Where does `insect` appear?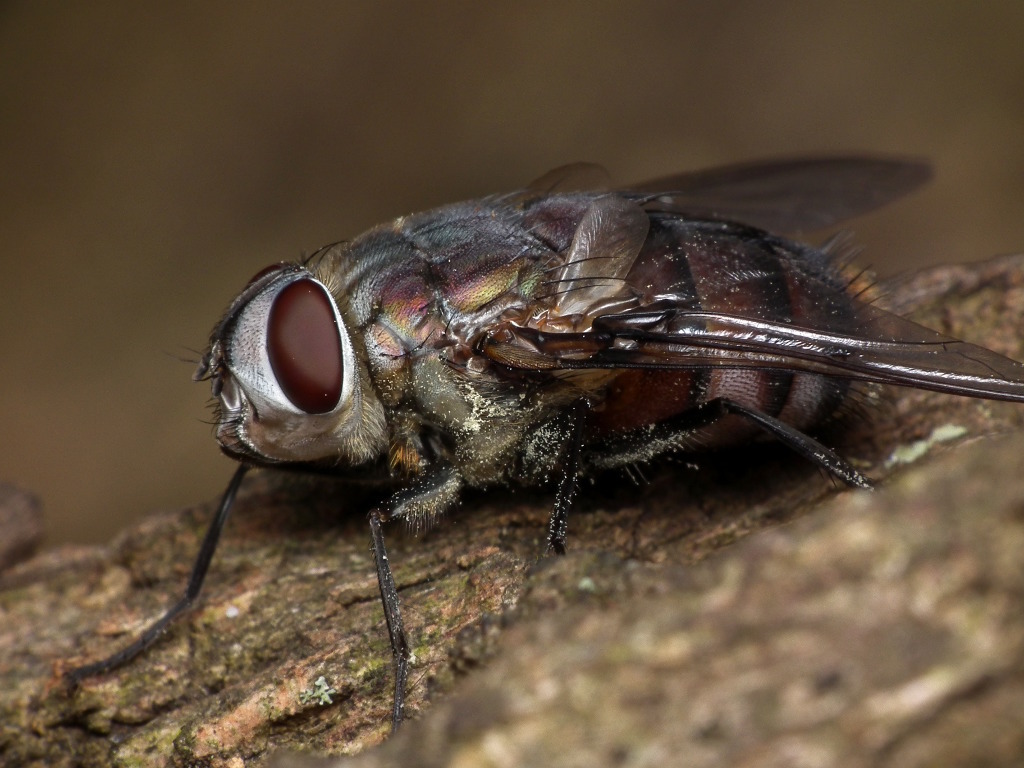
Appears at x1=61 y1=155 x2=1023 y2=750.
